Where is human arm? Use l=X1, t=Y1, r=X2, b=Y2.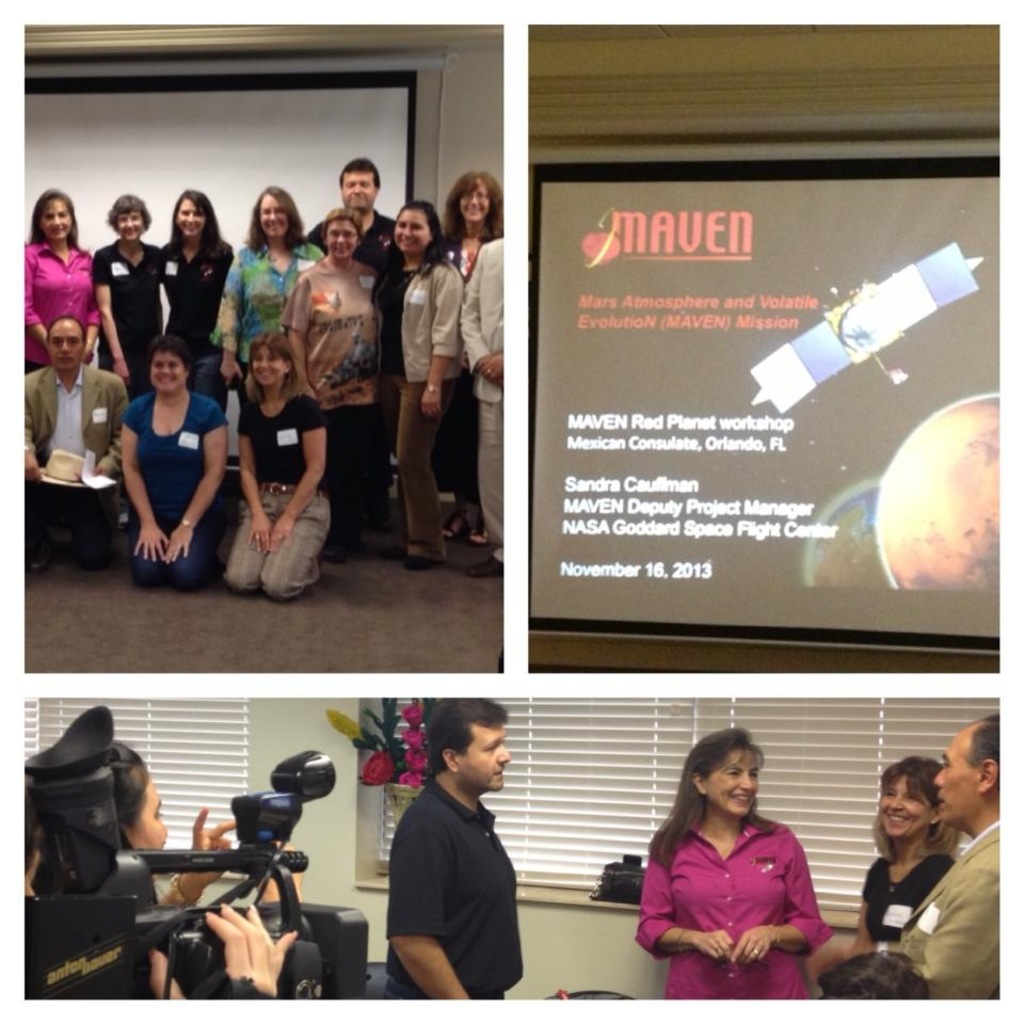
l=256, t=836, r=304, b=899.
